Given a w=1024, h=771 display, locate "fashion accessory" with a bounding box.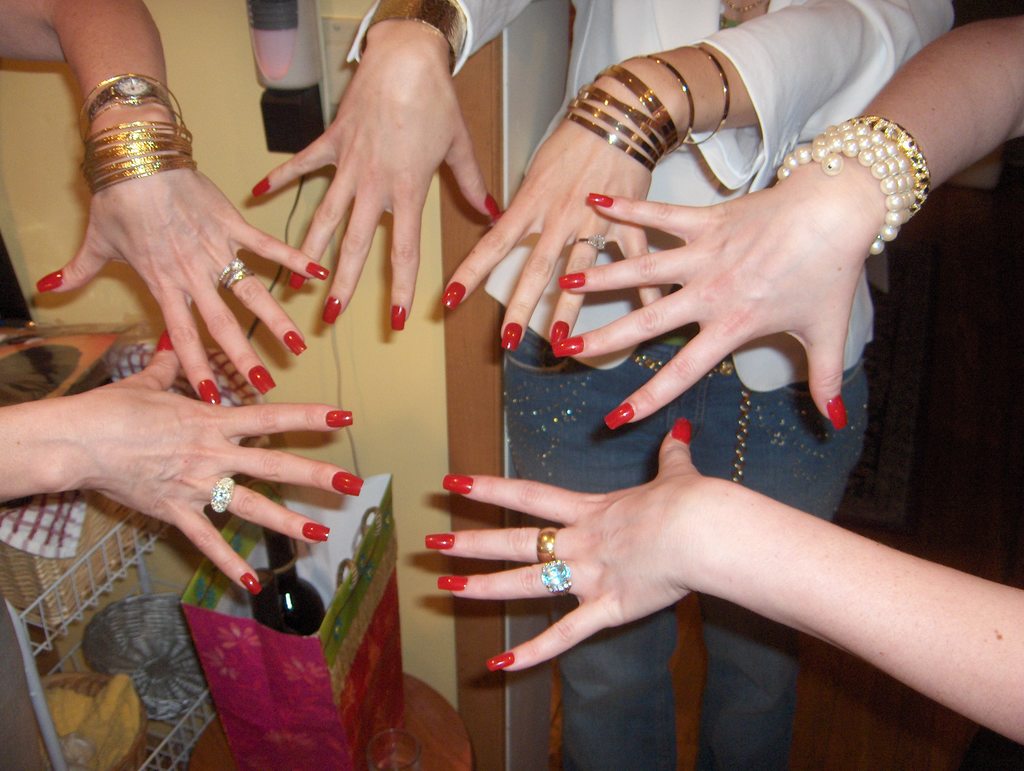
Located: bbox=[574, 84, 667, 157].
